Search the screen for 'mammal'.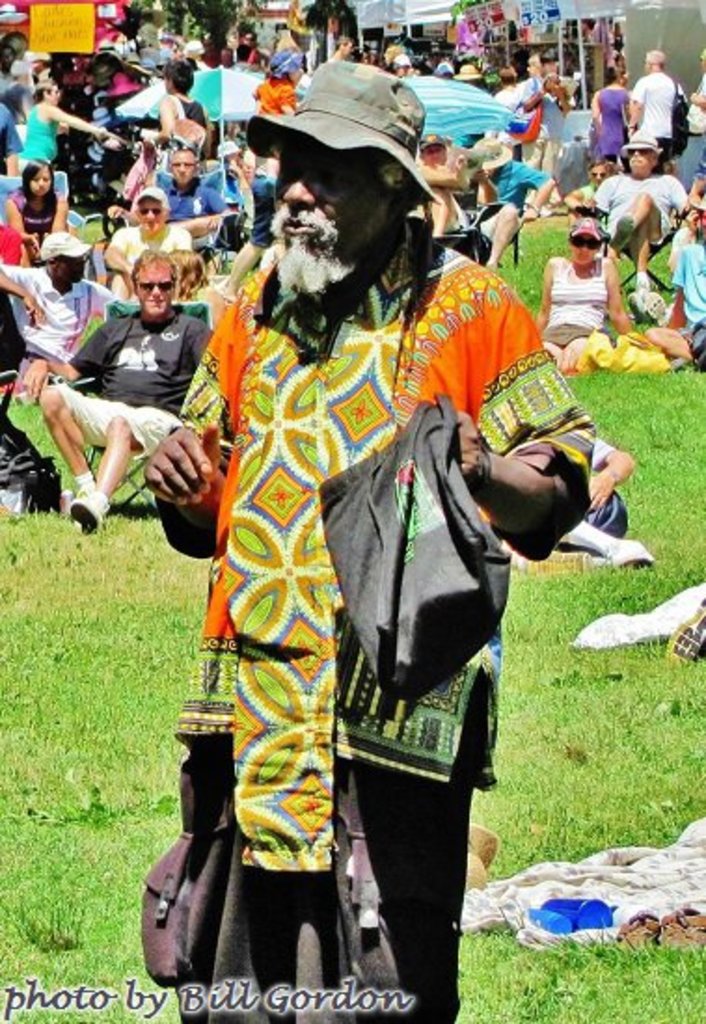
Found at bbox(324, 37, 350, 63).
